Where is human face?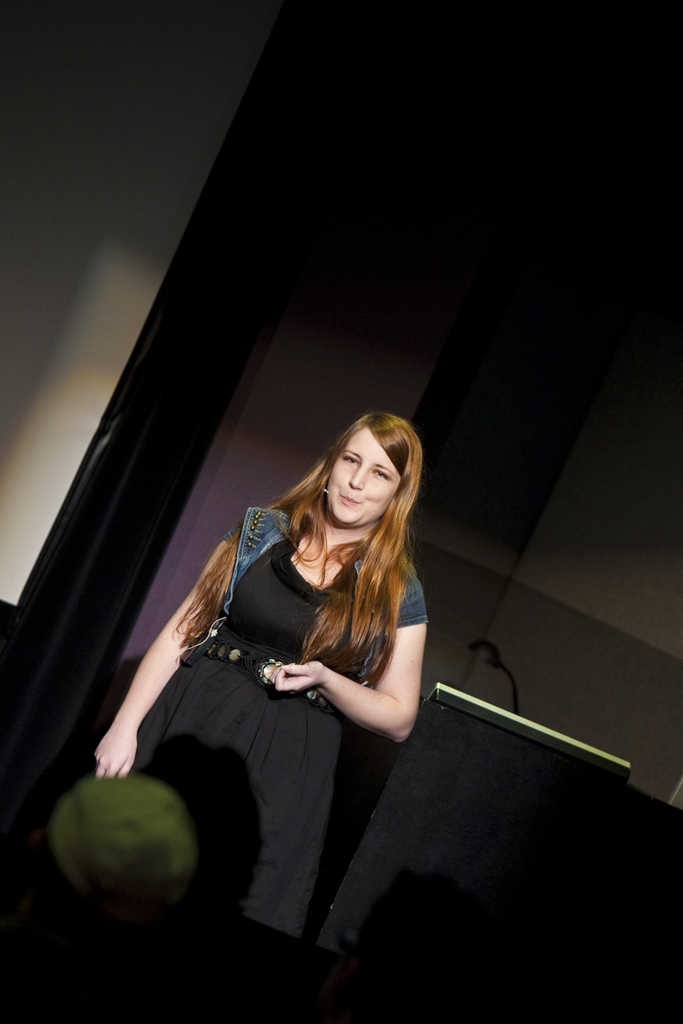
<bbox>324, 429, 404, 524</bbox>.
